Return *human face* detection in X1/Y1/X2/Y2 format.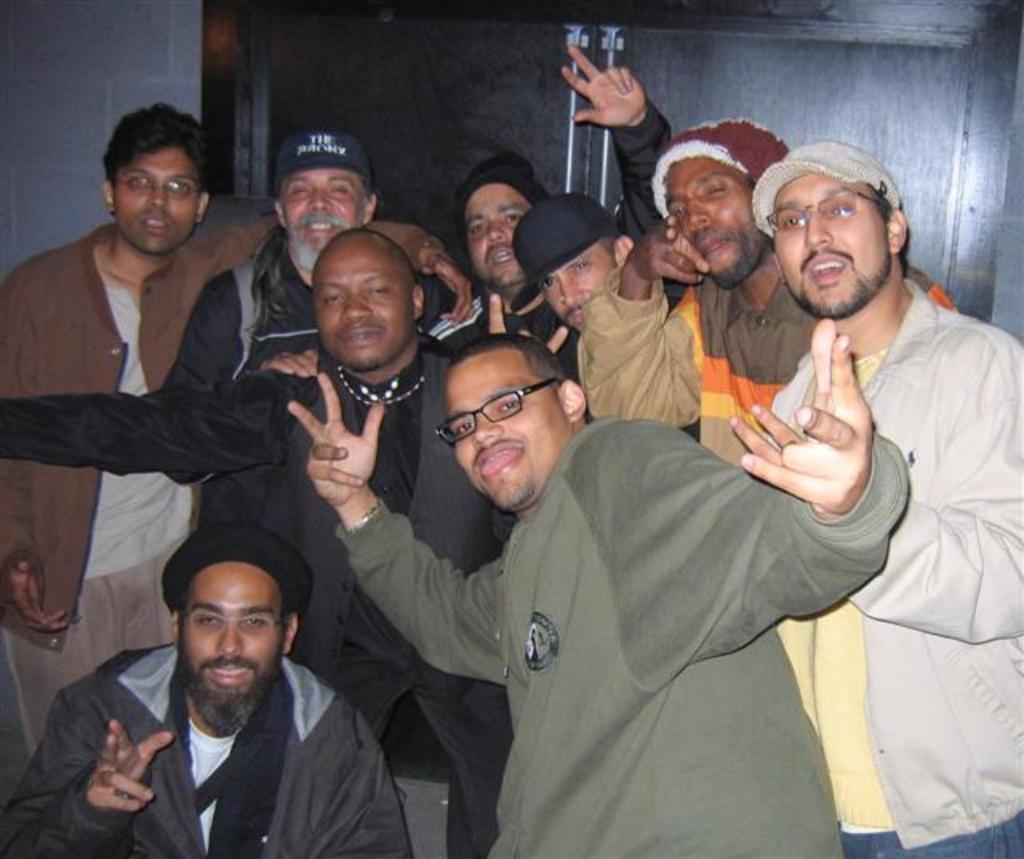
278/160/368/282.
